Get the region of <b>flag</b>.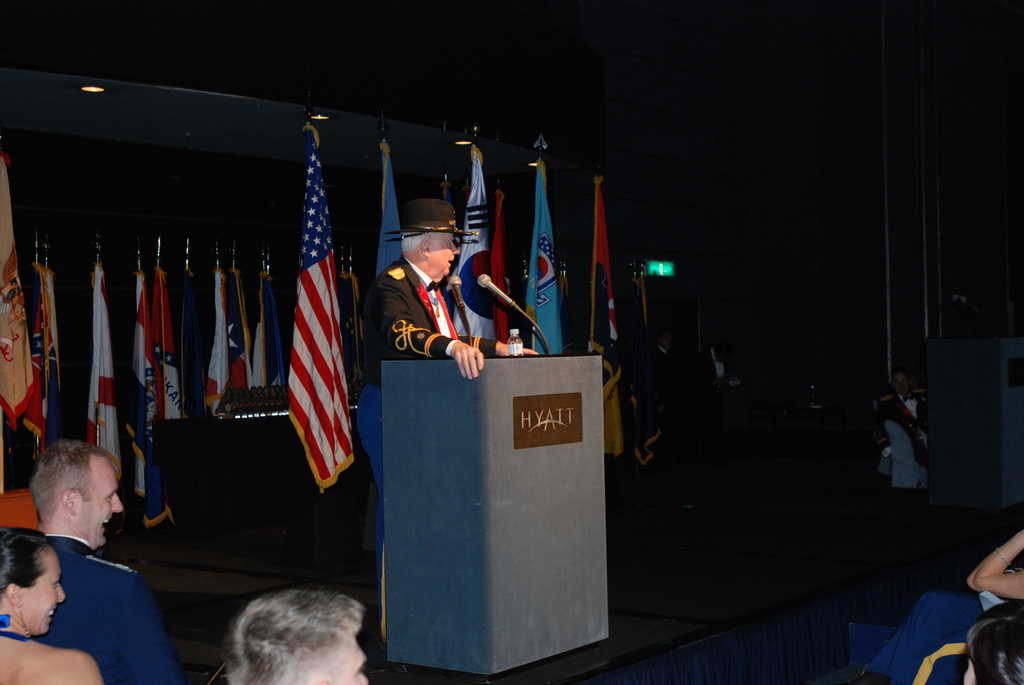
(x1=129, y1=269, x2=168, y2=531).
